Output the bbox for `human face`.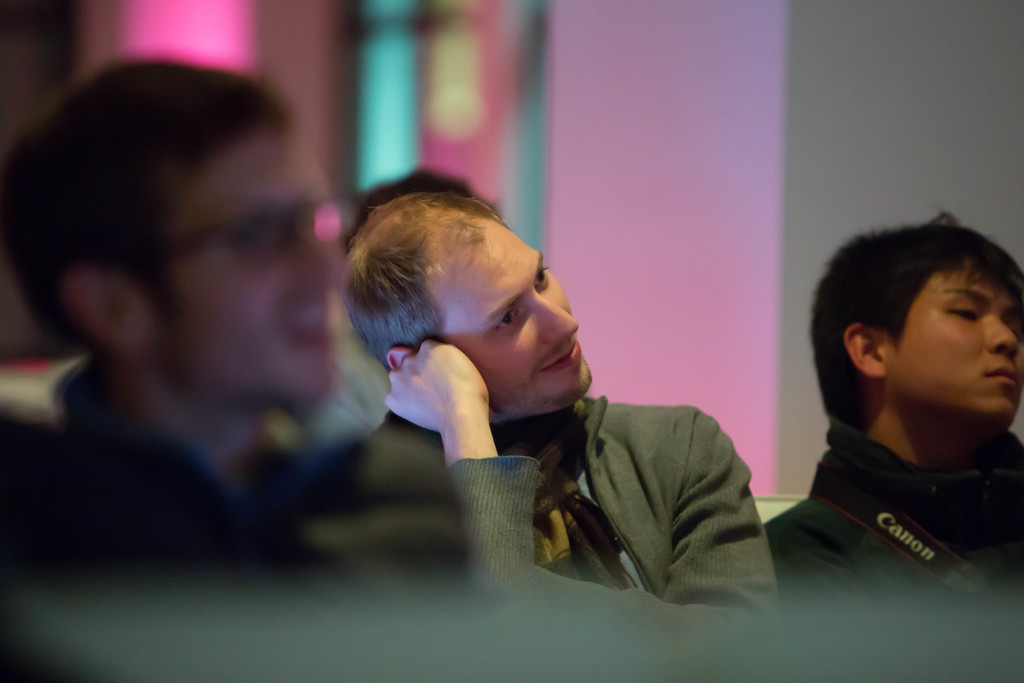
bbox(155, 121, 340, 415).
